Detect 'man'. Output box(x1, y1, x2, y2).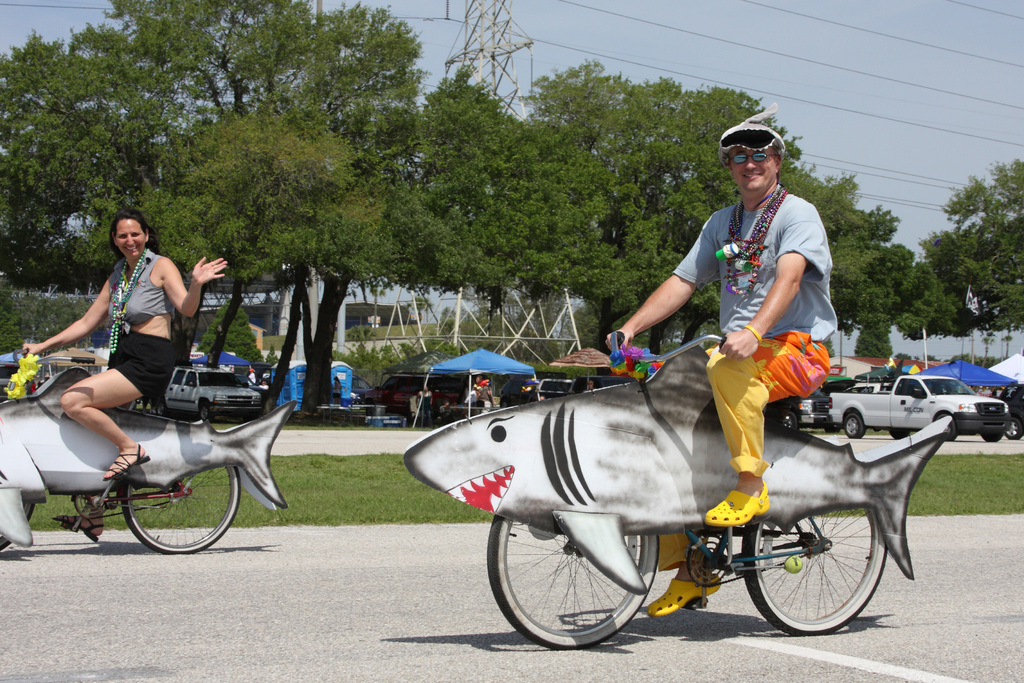
box(603, 117, 853, 631).
